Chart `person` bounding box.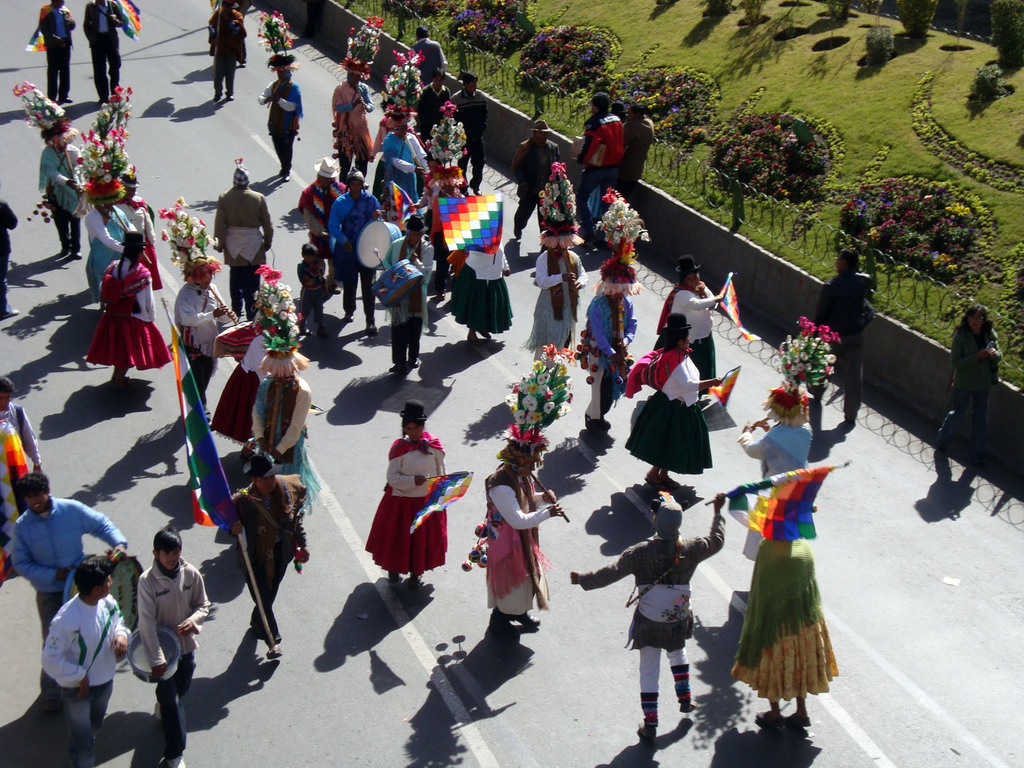
Charted: (38,554,134,767).
